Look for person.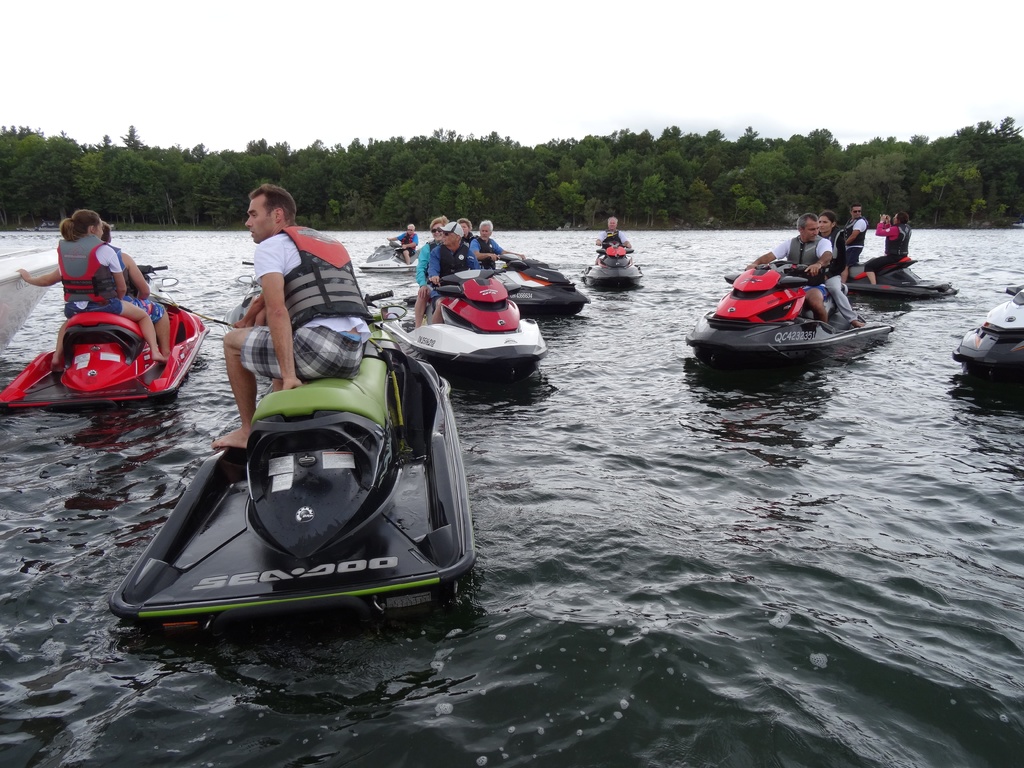
Found: select_region(591, 213, 634, 252).
